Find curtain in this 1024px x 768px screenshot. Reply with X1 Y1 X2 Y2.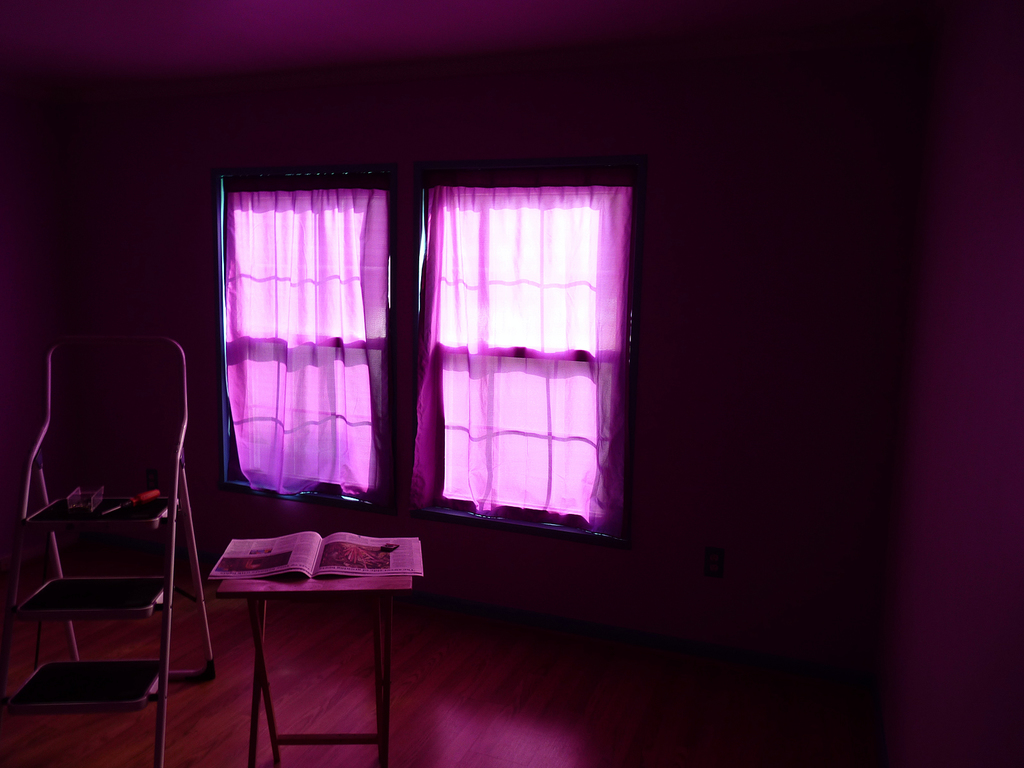
418 179 635 528.
